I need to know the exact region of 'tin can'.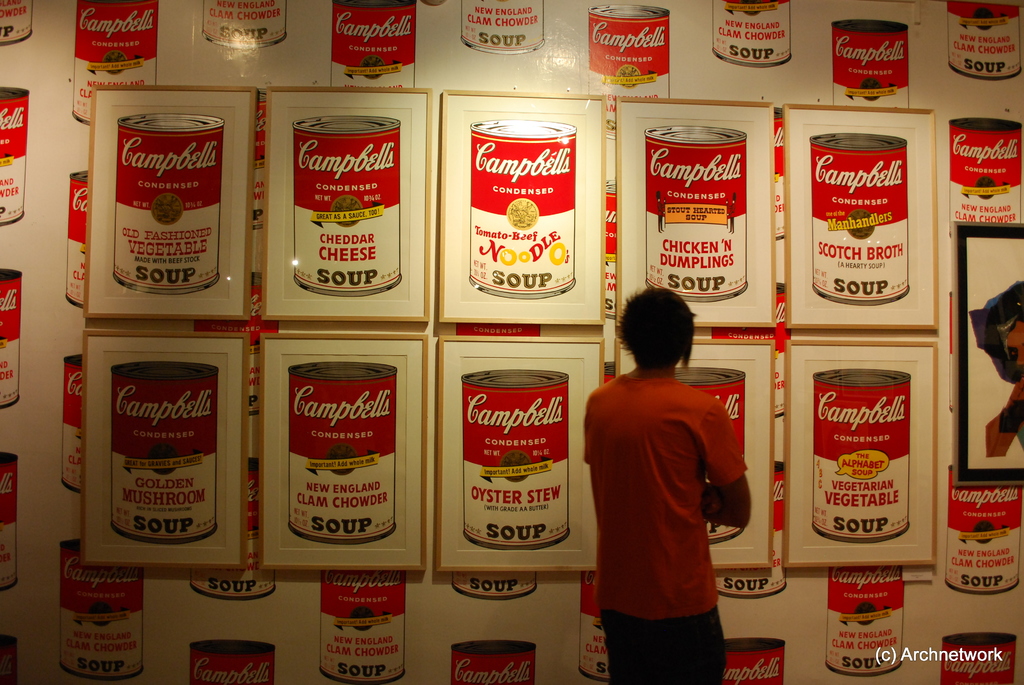
Region: (576,572,615,677).
